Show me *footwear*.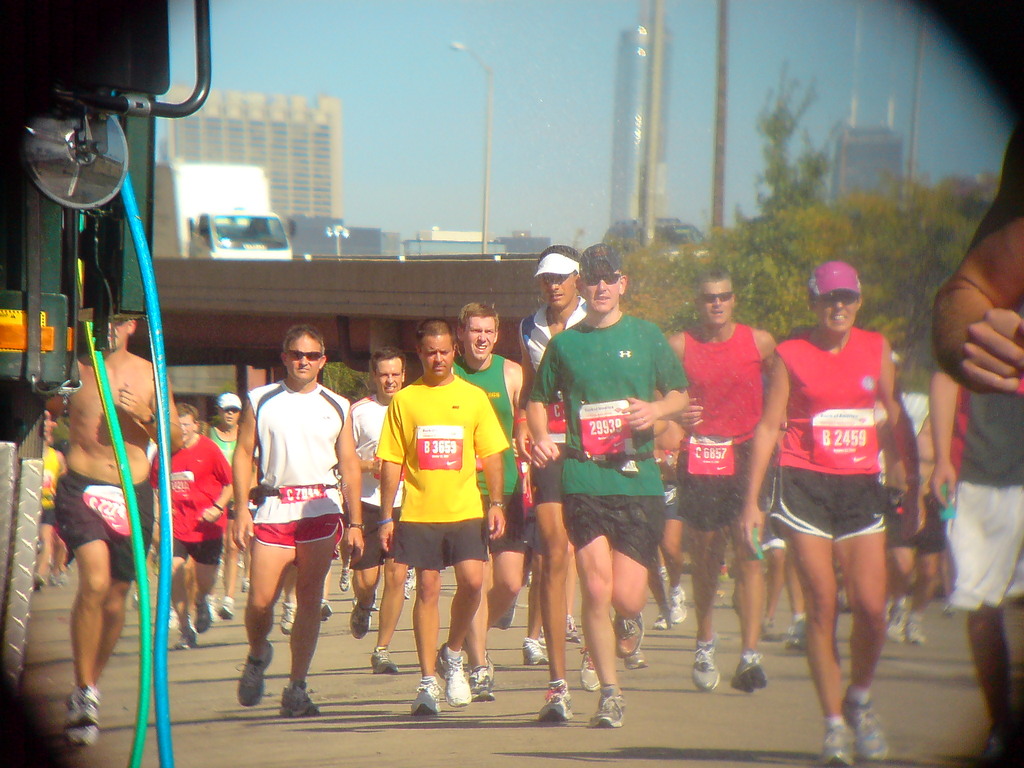
*footwear* is here: bbox=[536, 679, 575, 721].
